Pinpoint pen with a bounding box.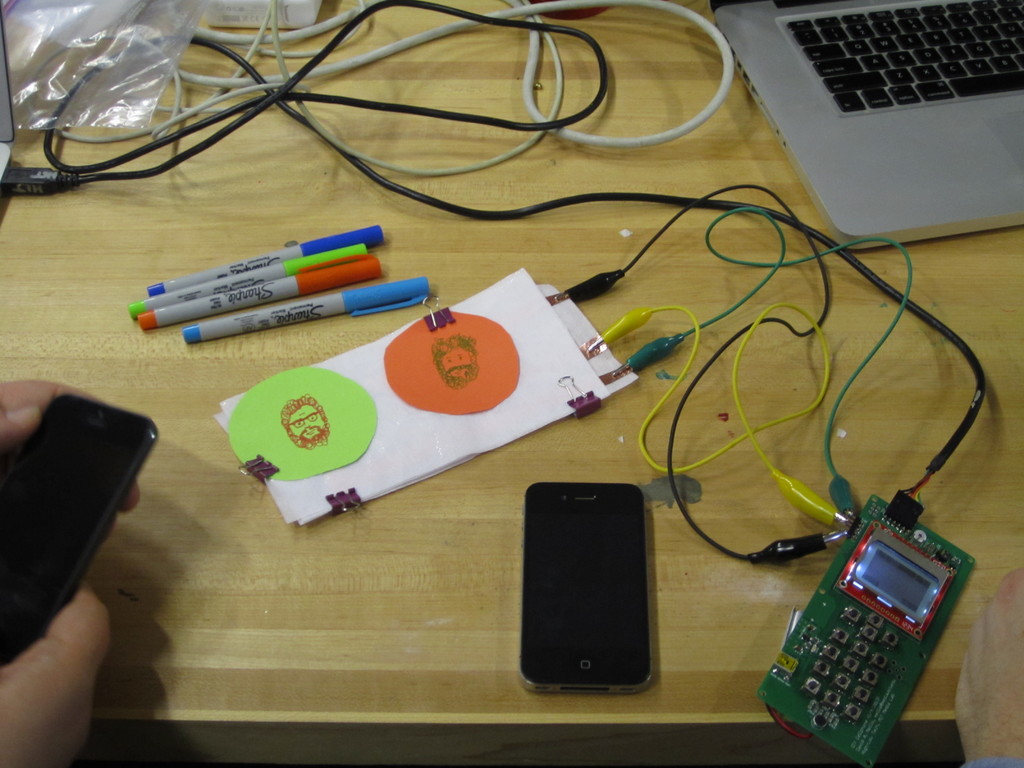
x1=133, y1=243, x2=367, y2=320.
